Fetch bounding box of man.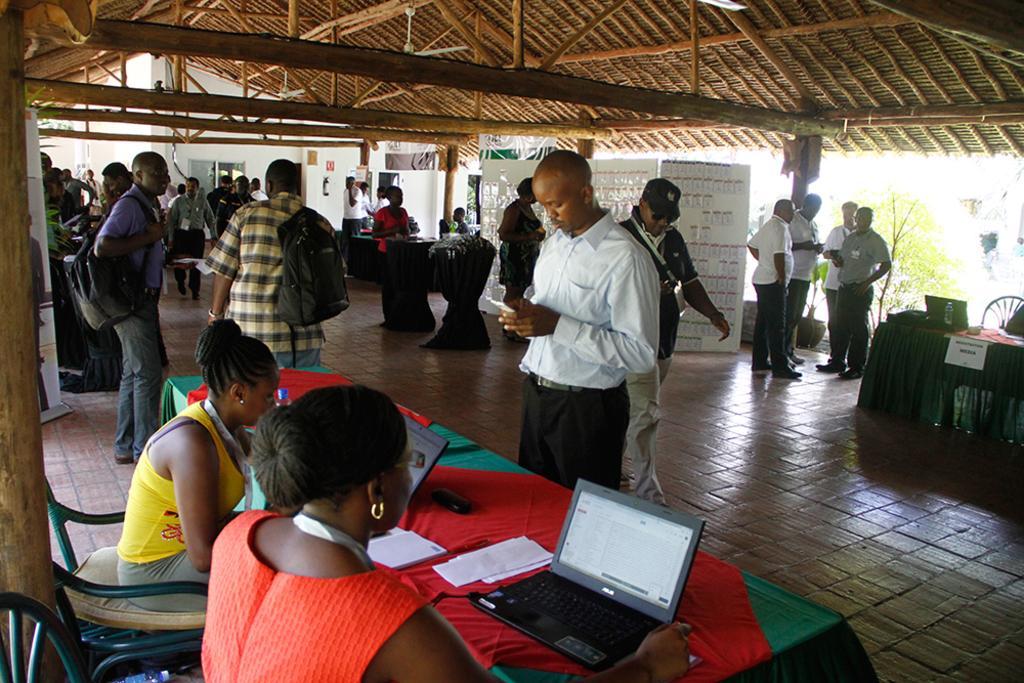
Bbox: 749, 198, 812, 384.
